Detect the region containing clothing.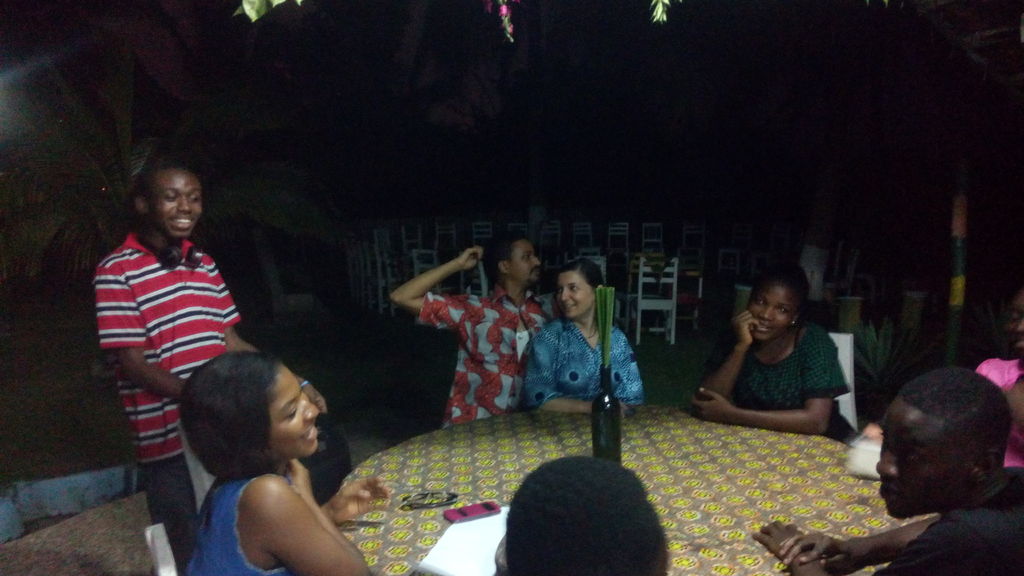
706/324/856/444.
